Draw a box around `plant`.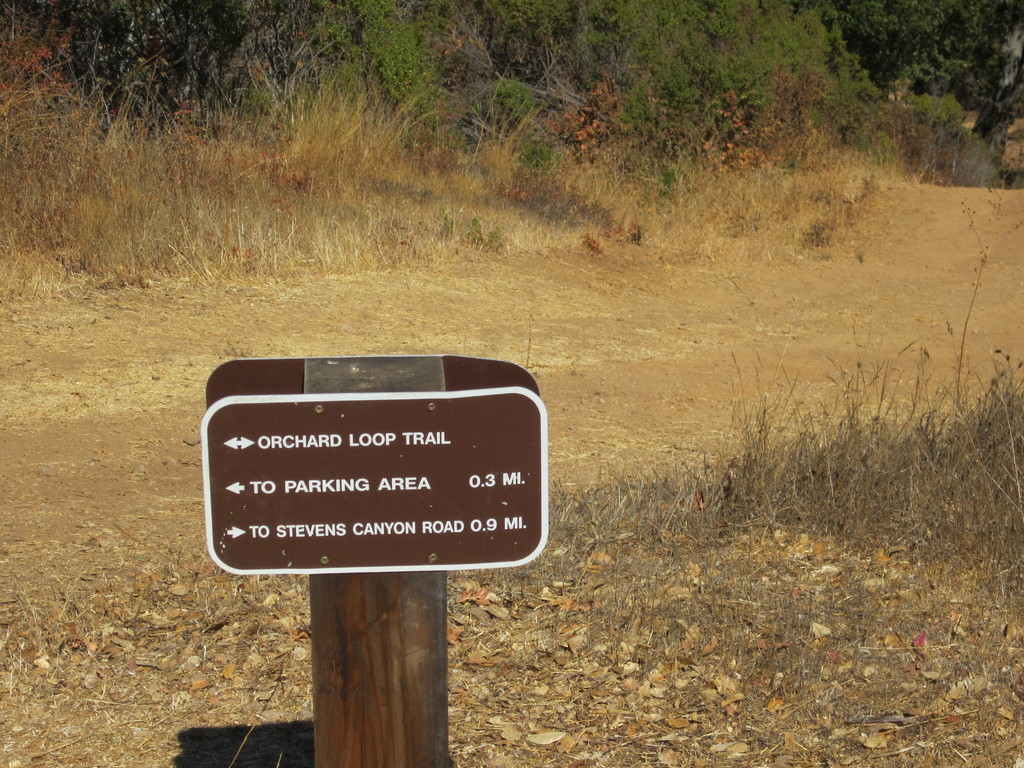
box=[895, 83, 984, 202].
